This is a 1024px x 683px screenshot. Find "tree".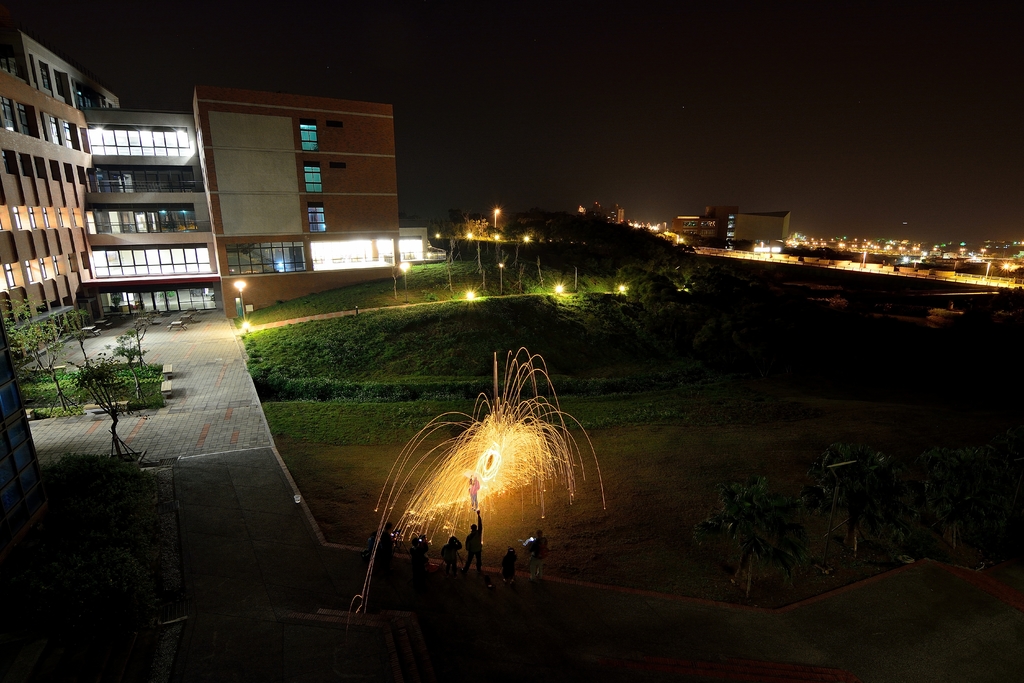
Bounding box: detection(691, 468, 802, 611).
